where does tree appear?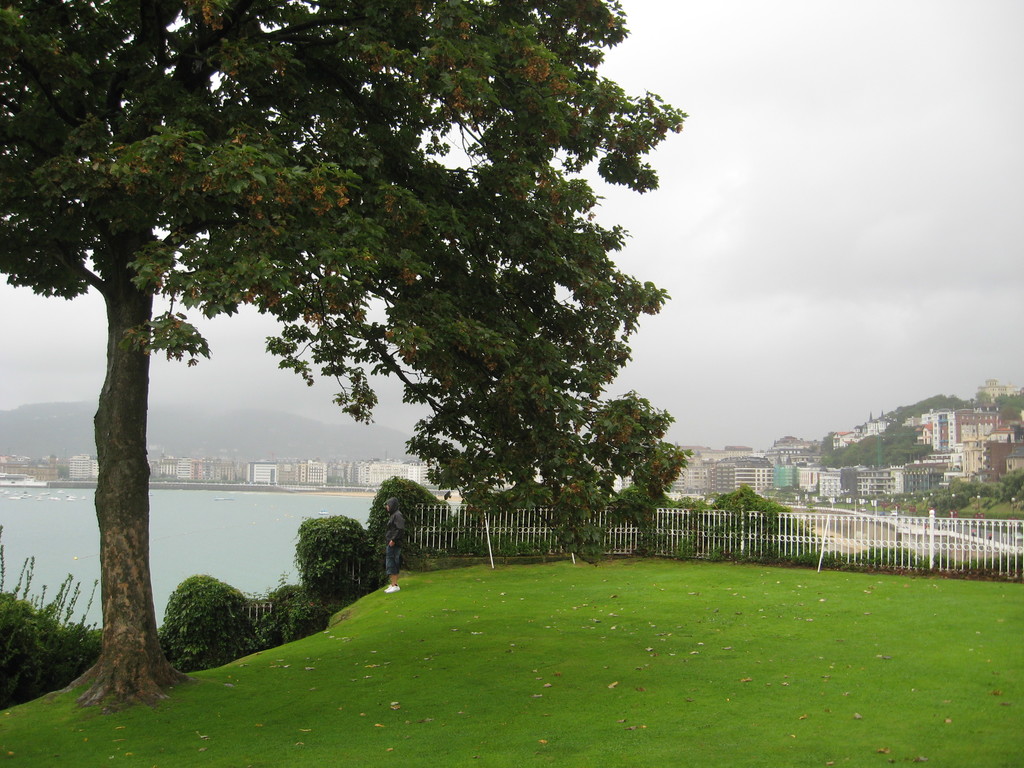
Appears at l=372, t=477, r=440, b=552.
